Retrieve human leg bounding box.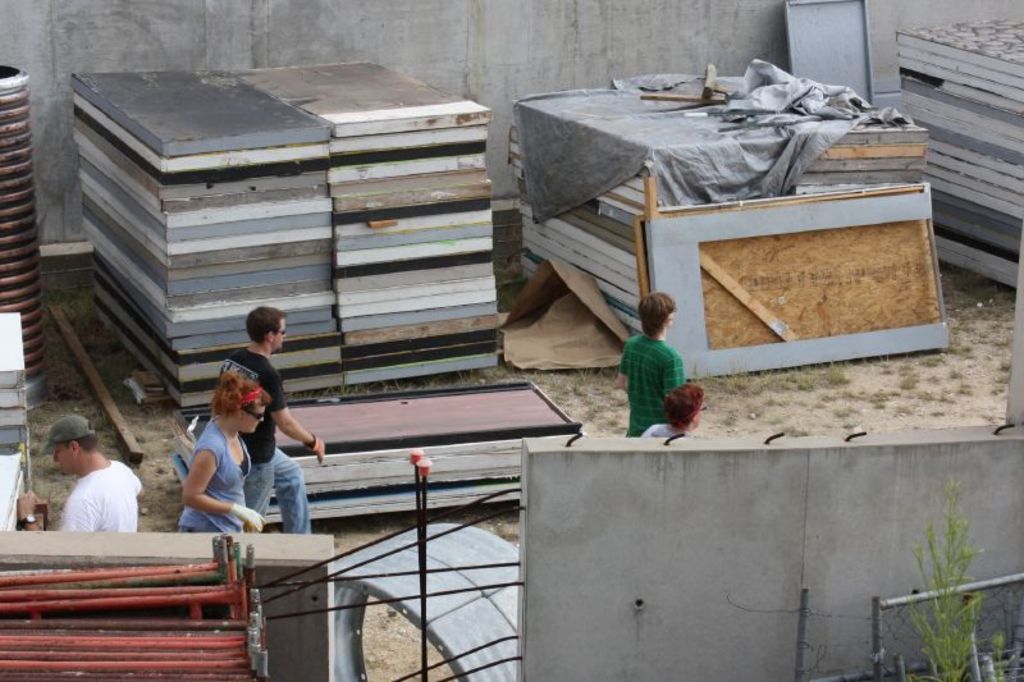
Bounding box: [270, 447, 316, 532].
